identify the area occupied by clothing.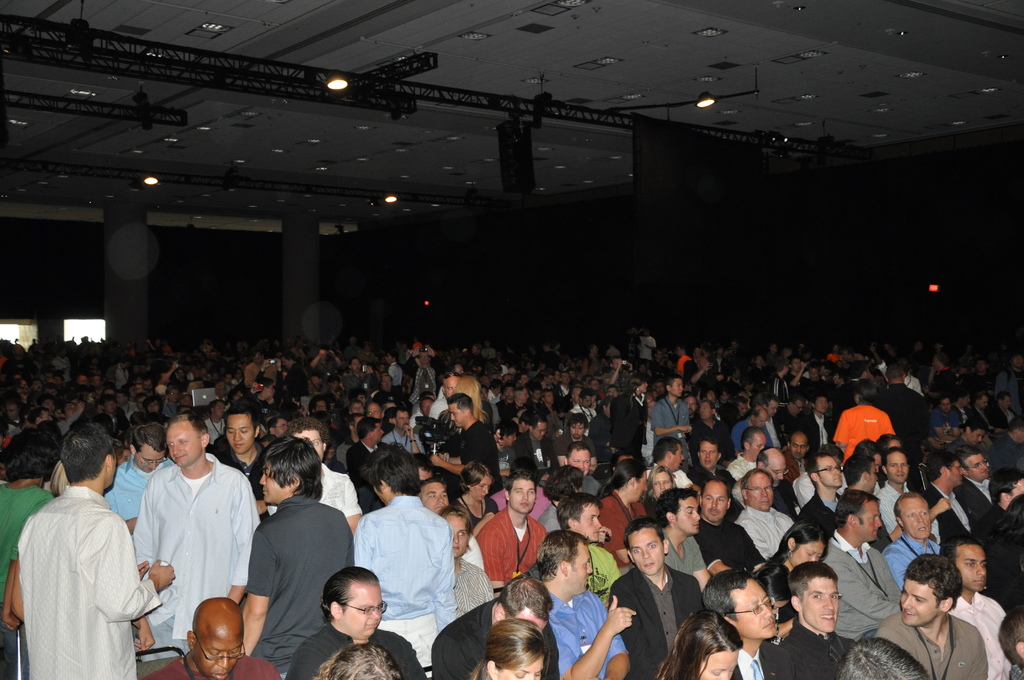
Area: 765/420/788/449.
